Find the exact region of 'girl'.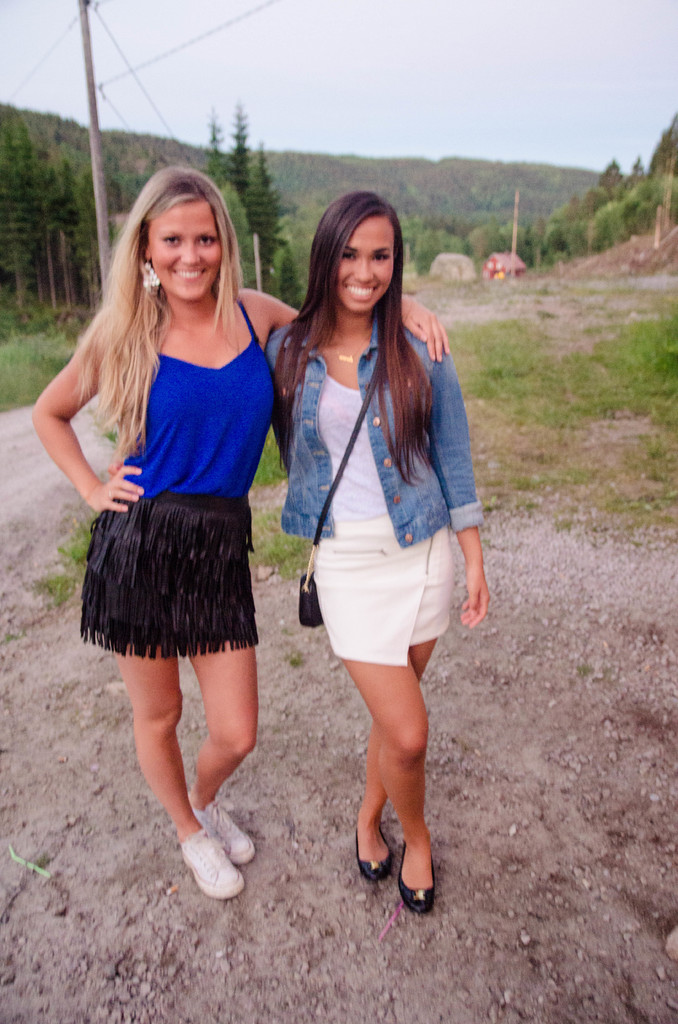
Exact region: <box>274,190,493,908</box>.
